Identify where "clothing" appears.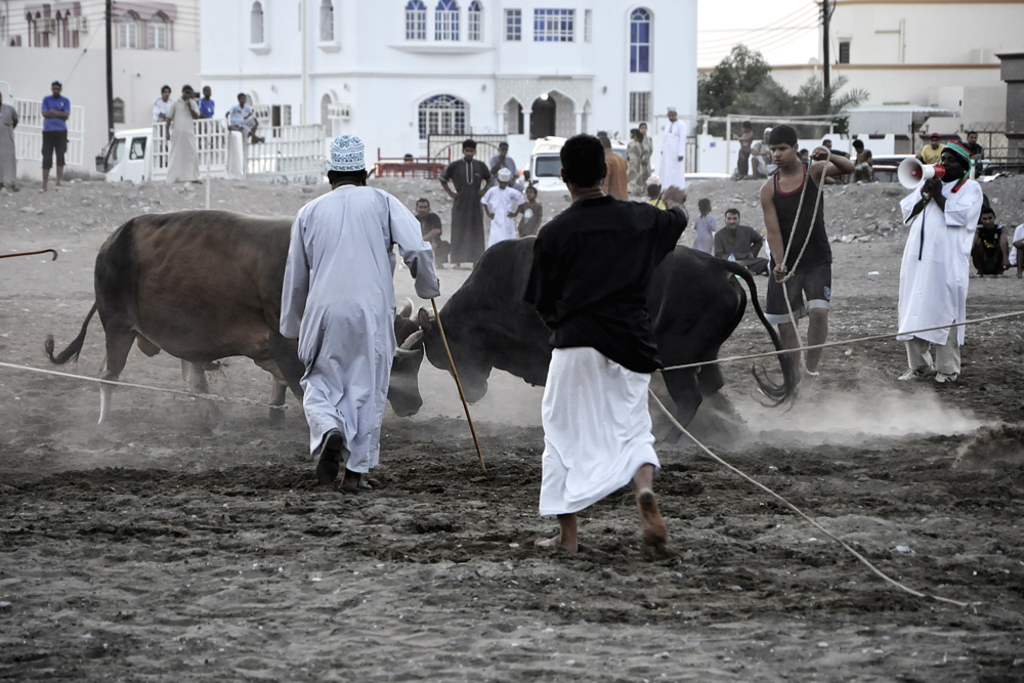
Appears at [x1=712, y1=219, x2=762, y2=271].
